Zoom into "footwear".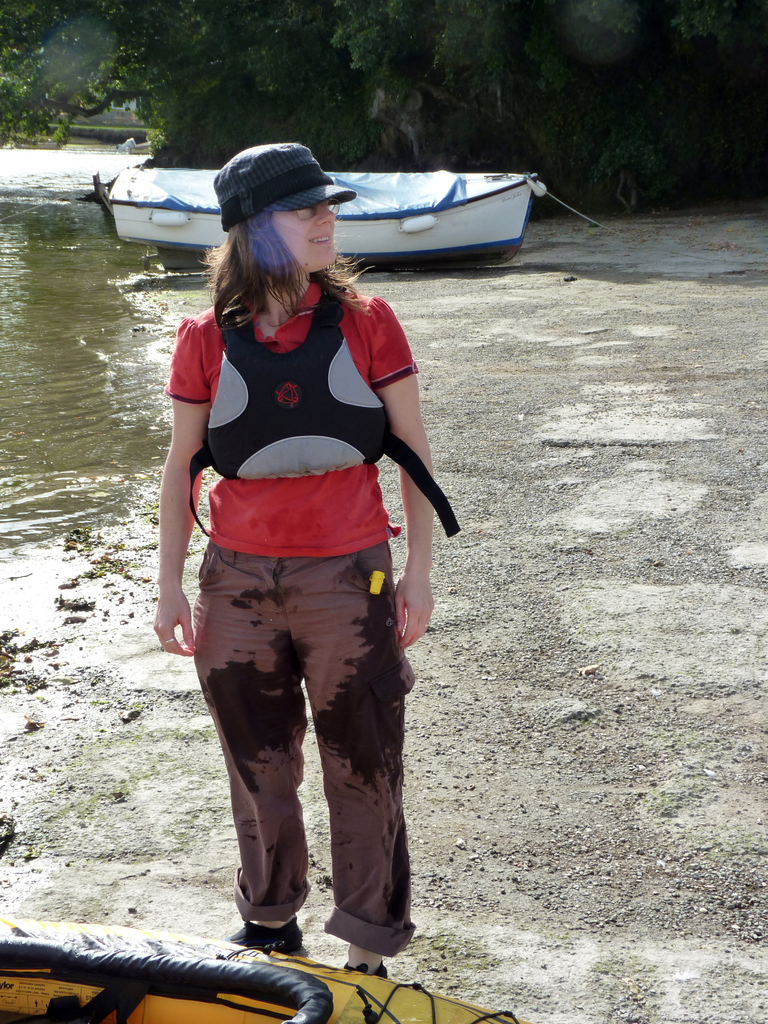
Zoom target: 230/922/303/955.
